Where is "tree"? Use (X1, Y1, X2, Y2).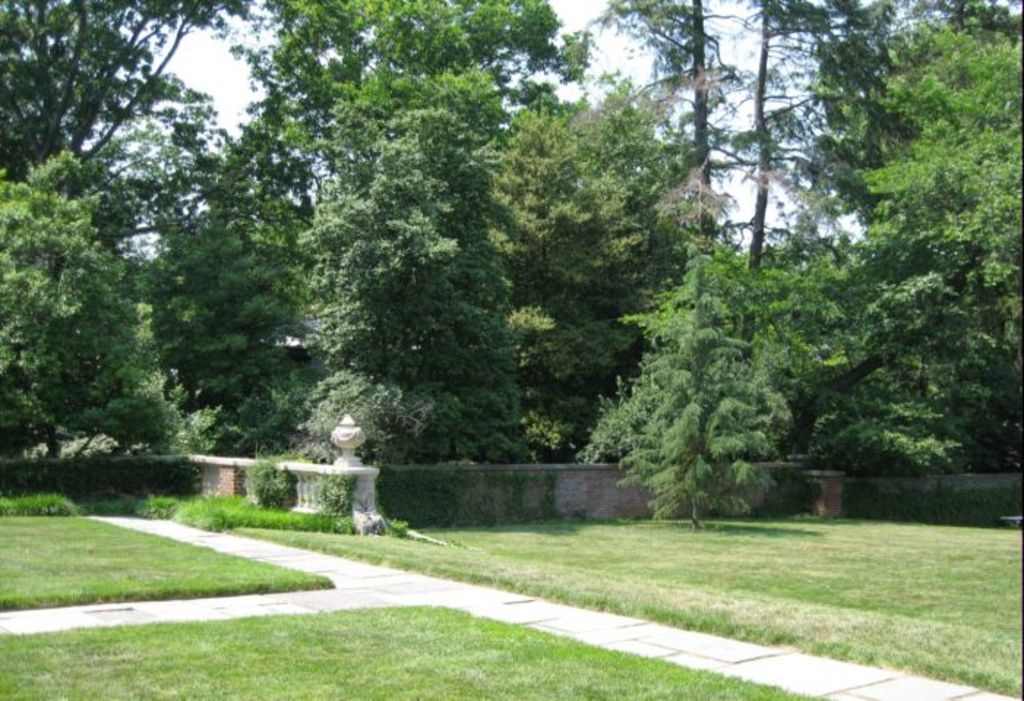
(518, 59, 721, 451).
